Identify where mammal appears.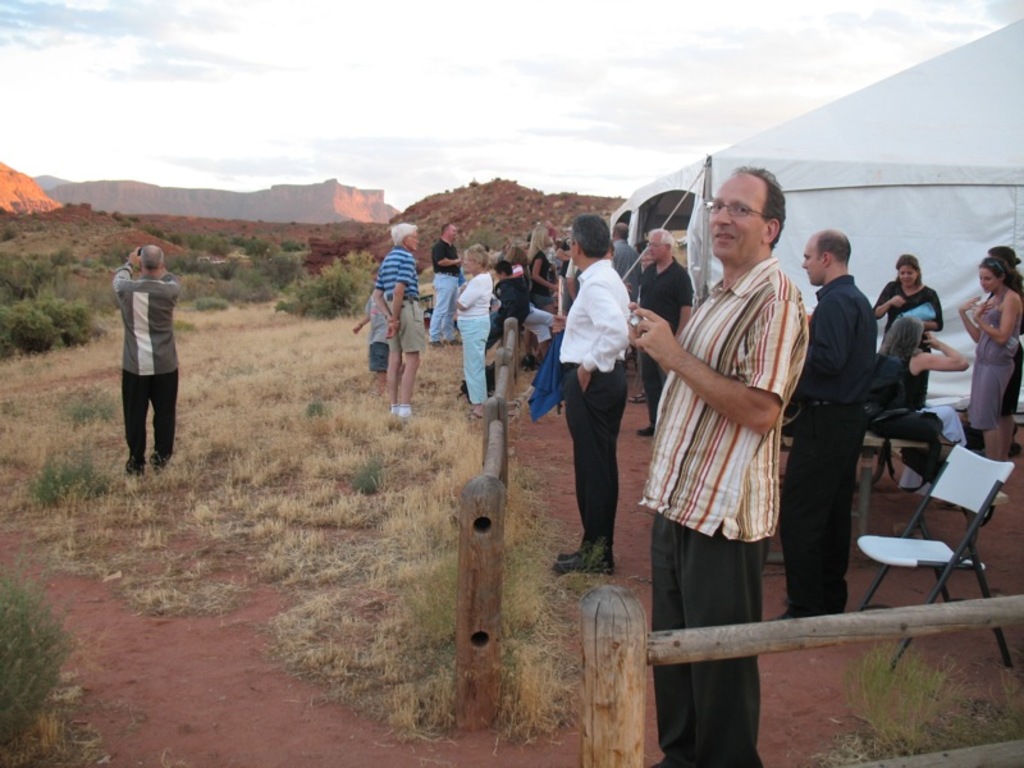
Appears at BBox(621, 166, 812, 767).
